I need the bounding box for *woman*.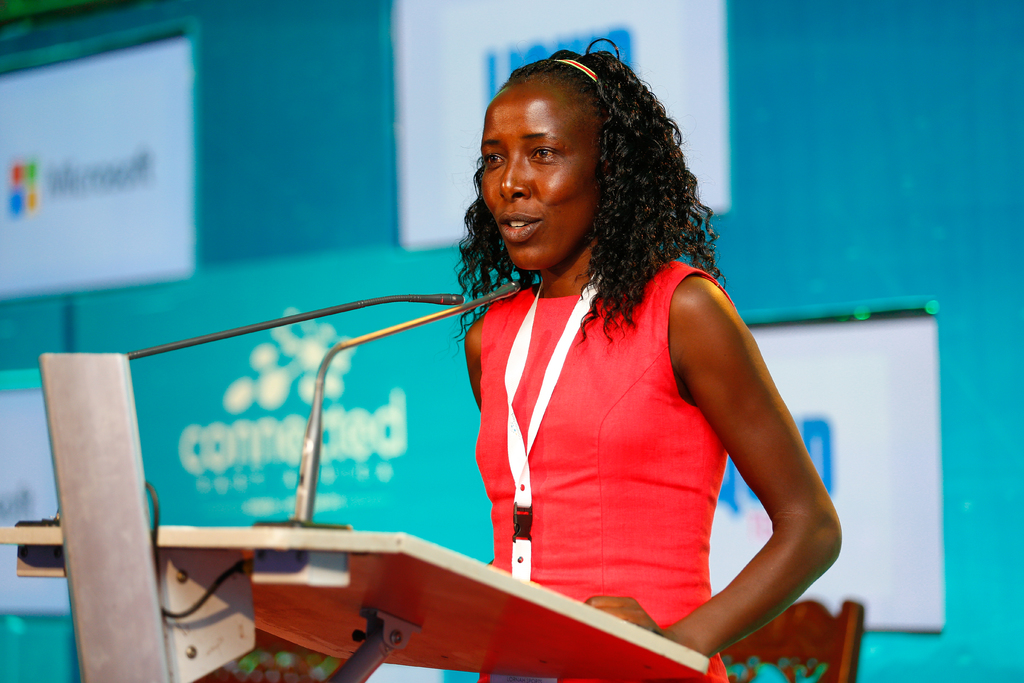
Here it is: left=403, top=30, right=857, bottom=621.
